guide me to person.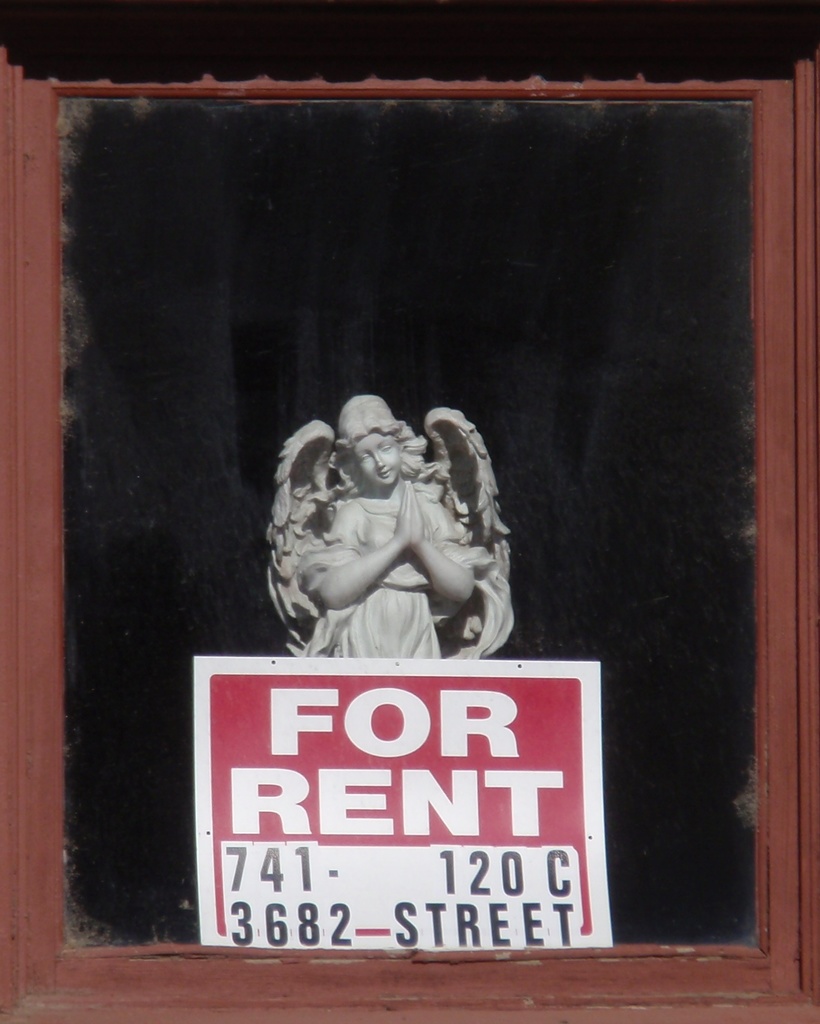
Guidance: left=257, top=365, right=563, bottom=696.
